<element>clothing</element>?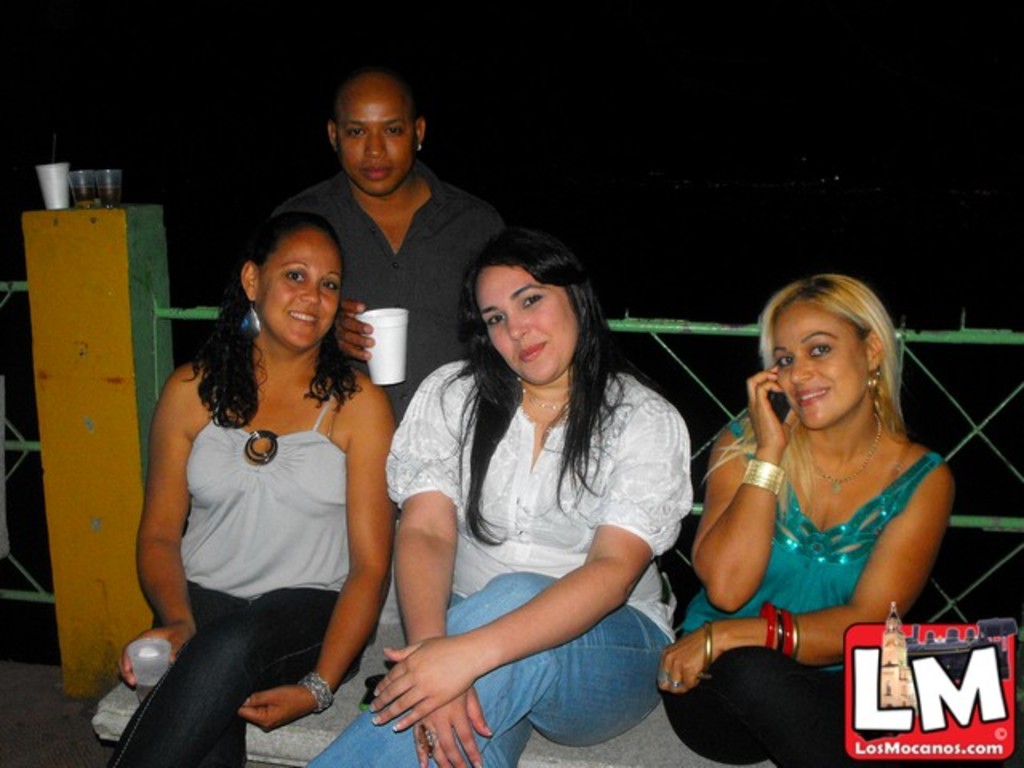
662, 400, 942, 766
